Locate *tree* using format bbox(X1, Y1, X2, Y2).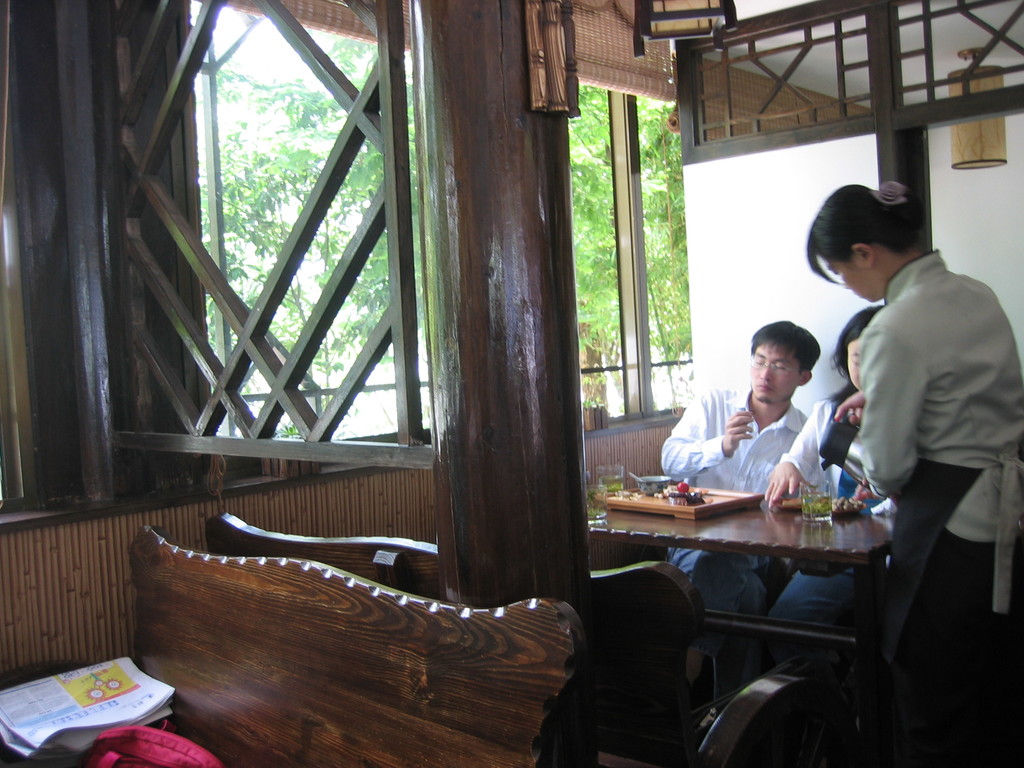
bbox(191, 46, 402, 444).
